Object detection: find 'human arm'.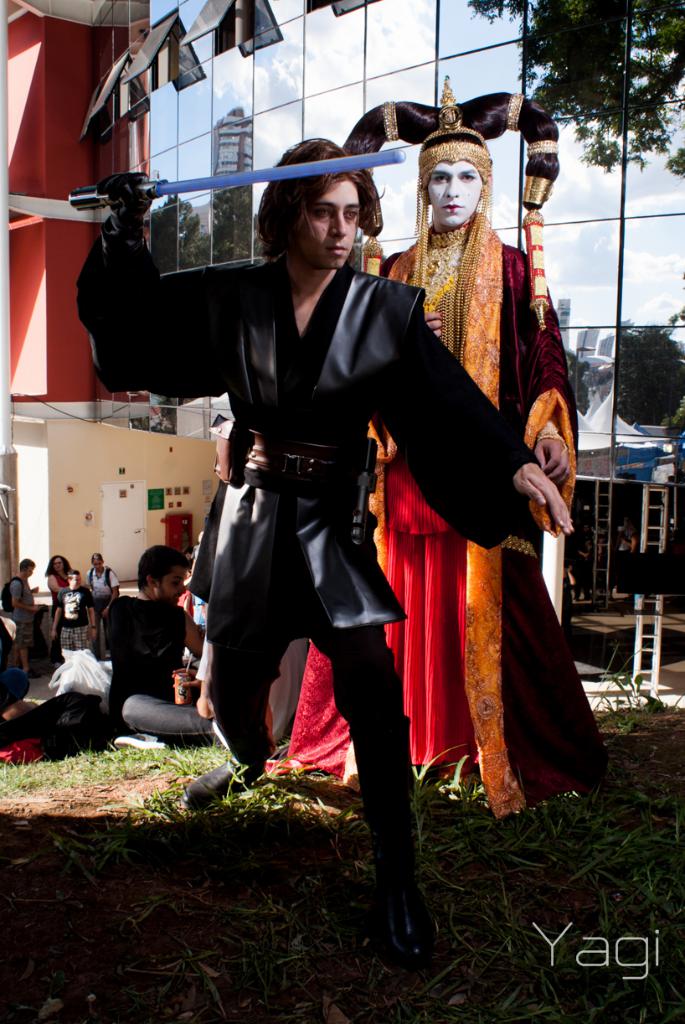
box(102, 583, 192, 675).
